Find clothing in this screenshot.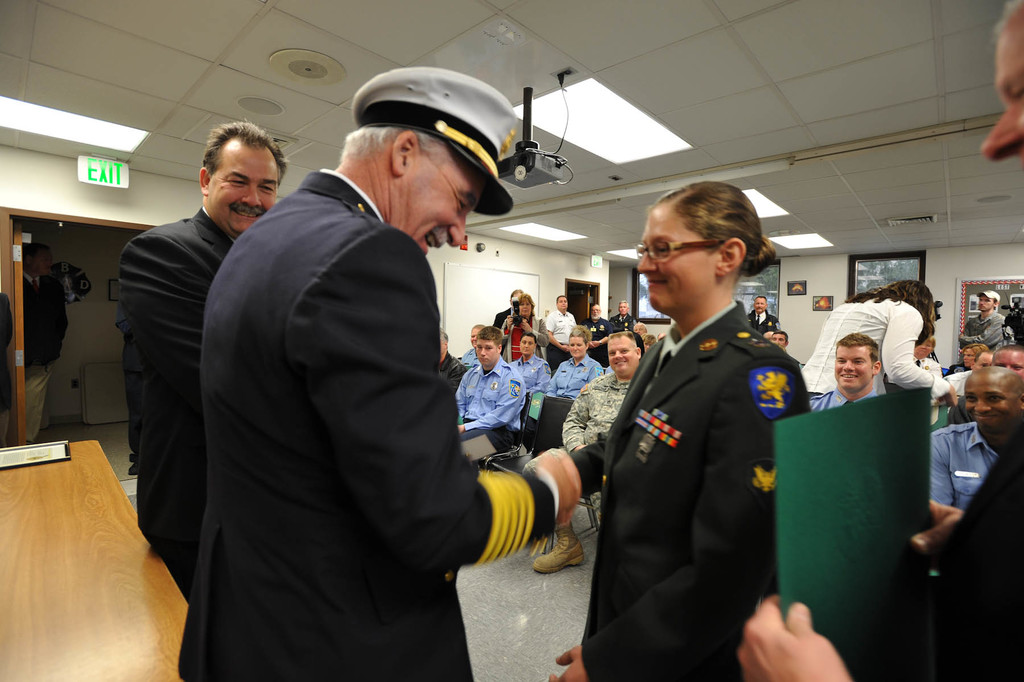
The bounding box for clothing is [451, 356, 525, 443].
